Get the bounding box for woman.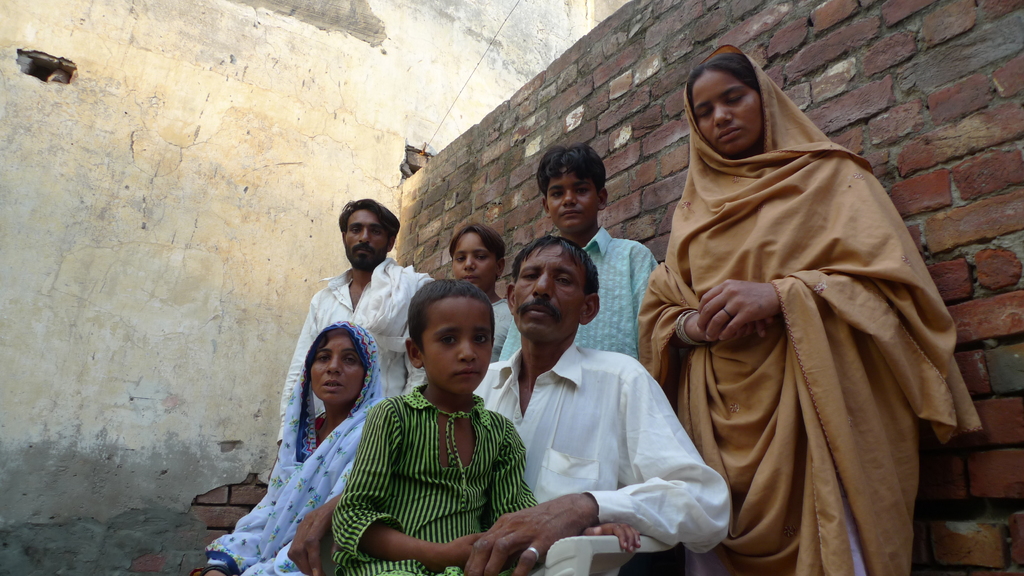
<bbox>193, 316, 388, 575</bbox>.
